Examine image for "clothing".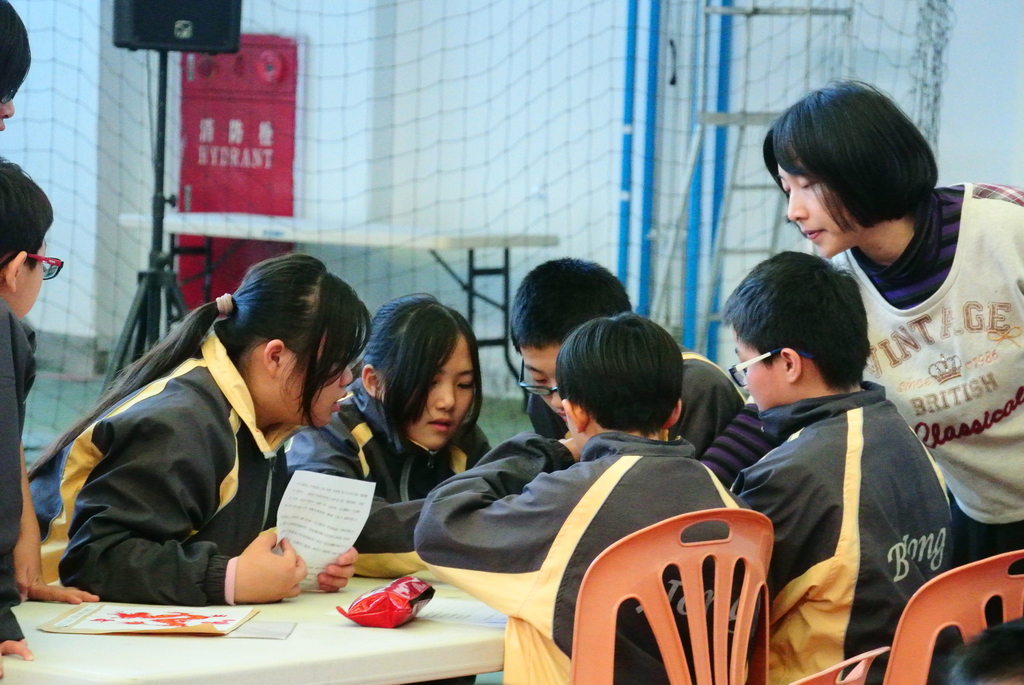
Examination result: bbox(415, 429, 753, 684).
